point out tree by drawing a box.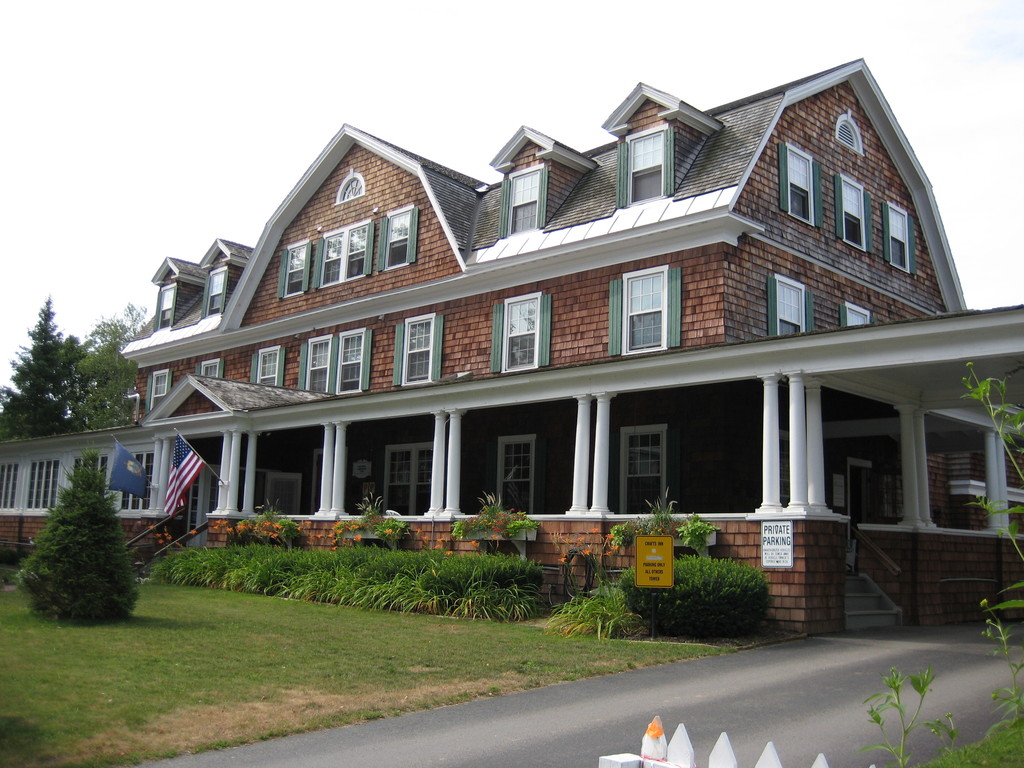
pyautogui.locateOnScreen(455, 483, 543, 564).
